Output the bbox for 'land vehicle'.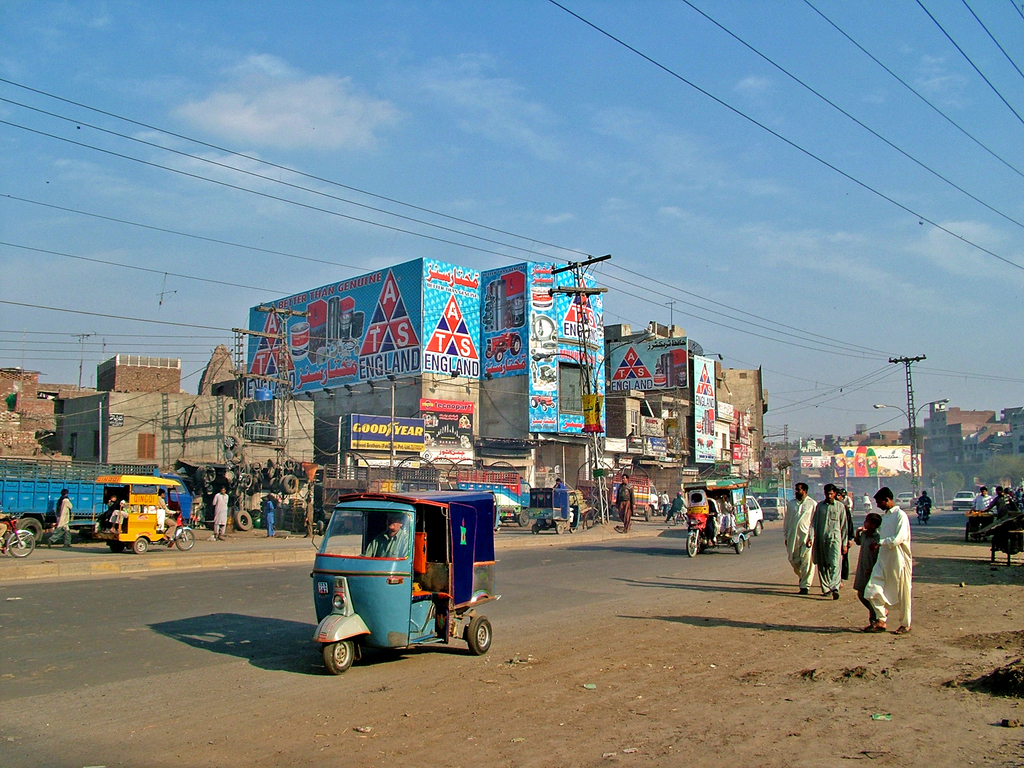
<bbox>686, 479, 749, 556</bbox>.
